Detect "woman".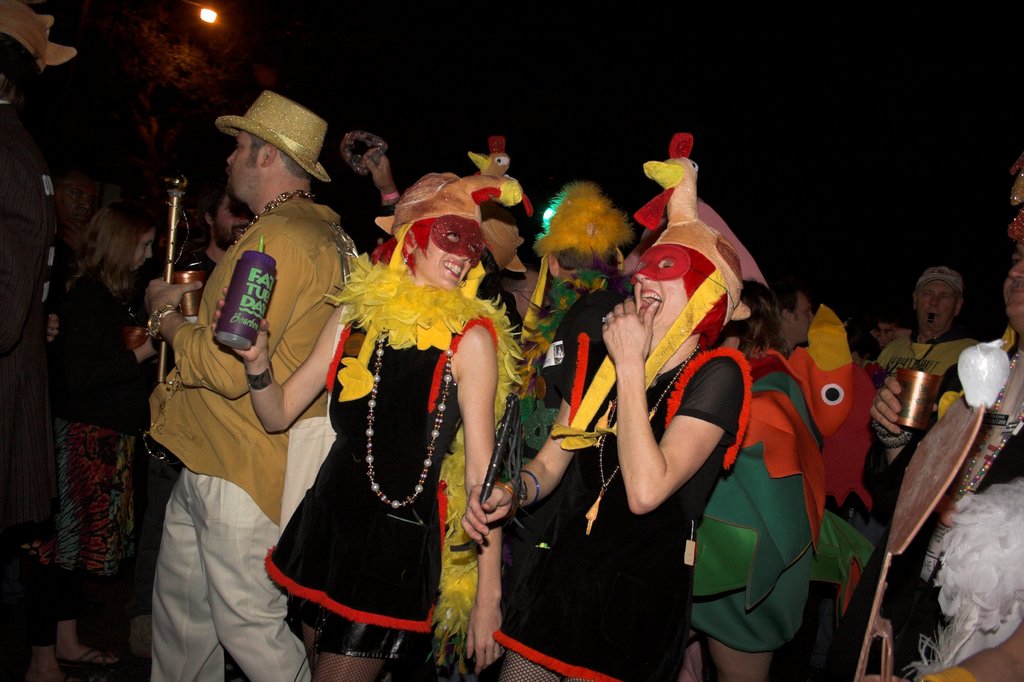
Detected at [left=52, top=201, right=178, bottom=662].
